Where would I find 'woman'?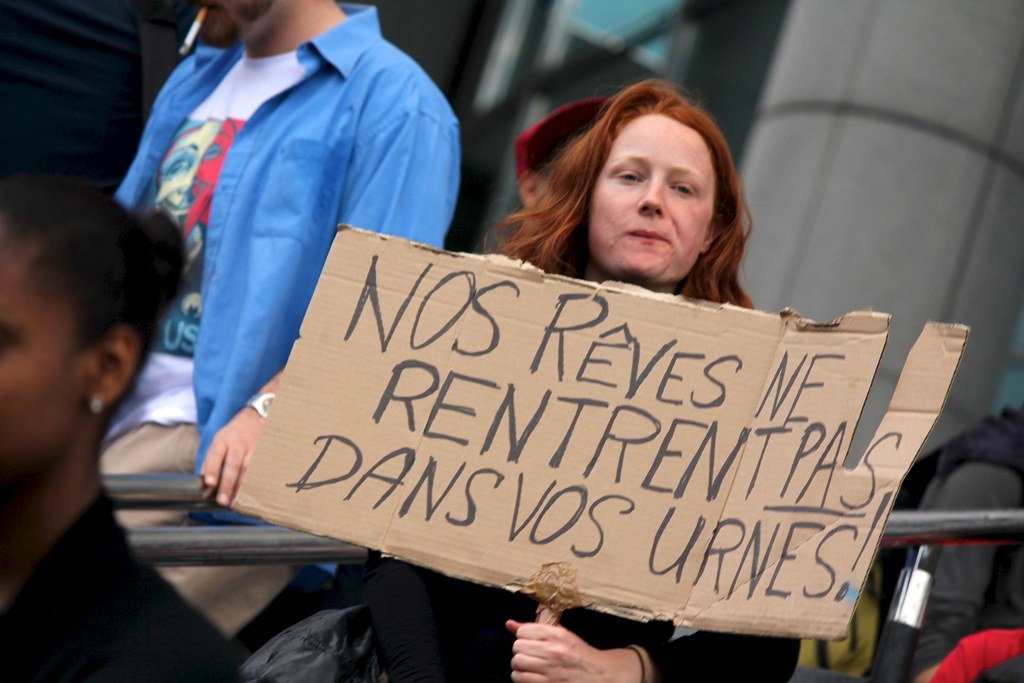
At (left=372, top=76, right=808, bottom=682).
